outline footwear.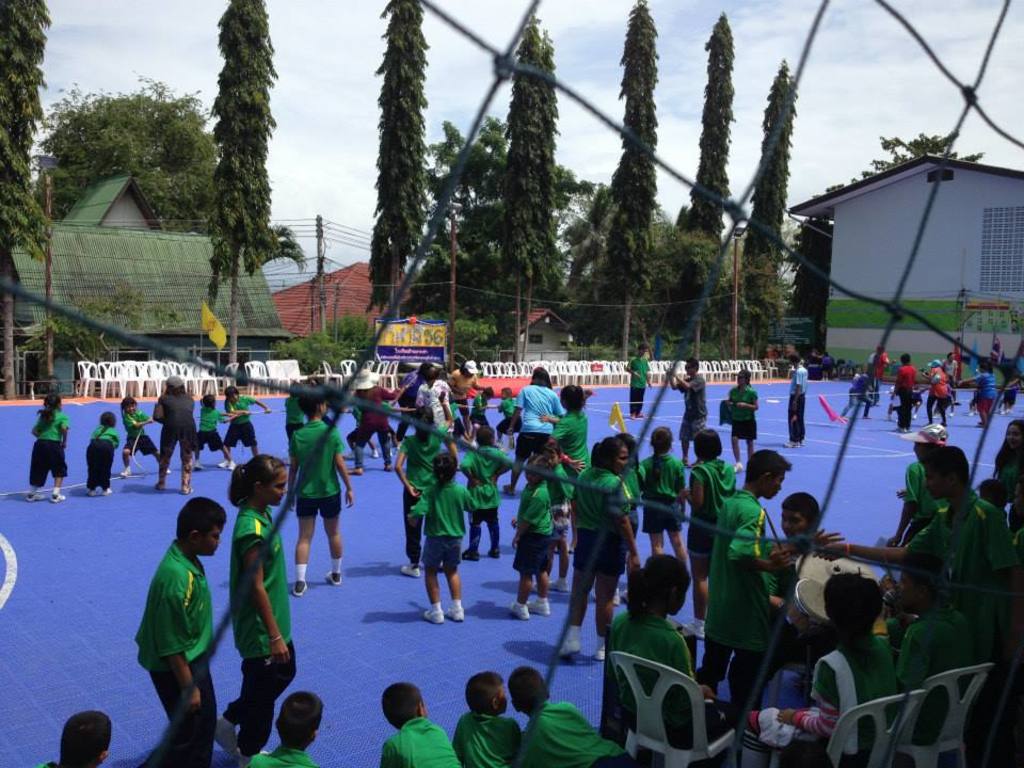
Outline: [419,608,448,624].
